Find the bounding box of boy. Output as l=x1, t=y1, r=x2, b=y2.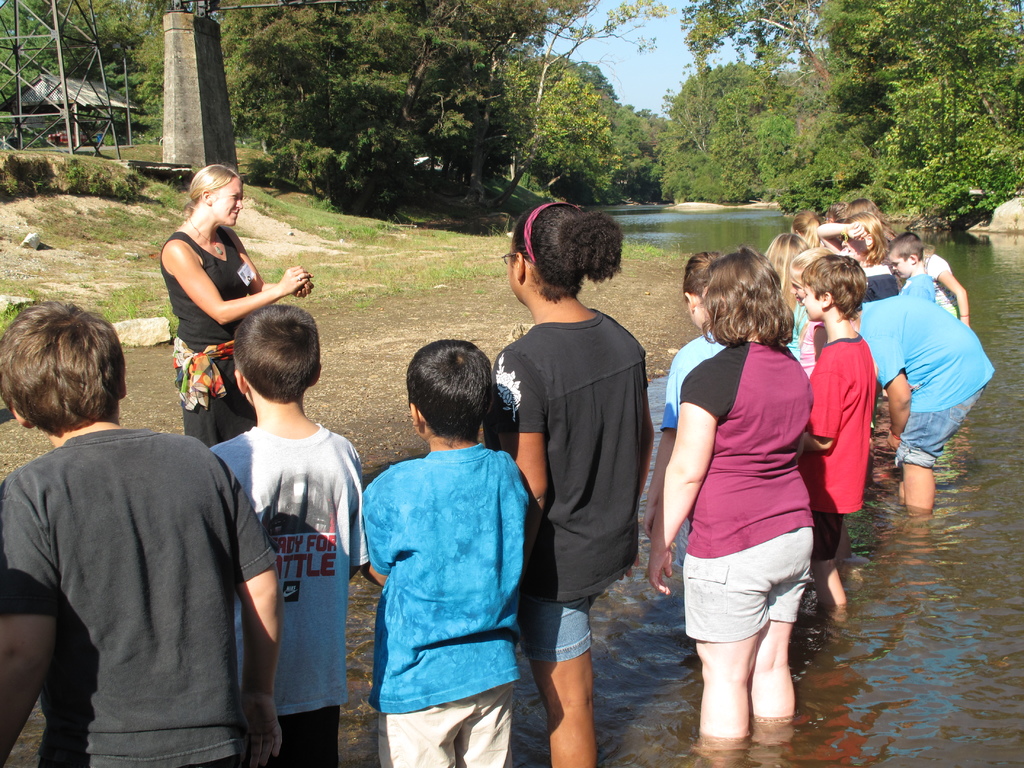
l=804, t=257, r=878, b=609.
